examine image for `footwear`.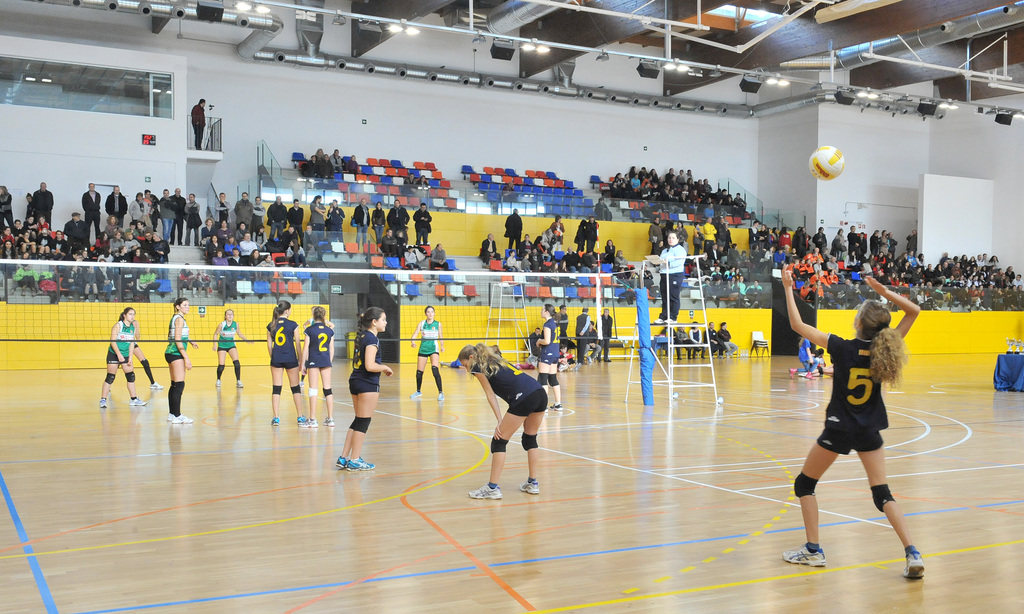
Examination result: [left=203, top=291, right=211, bottom=296].
